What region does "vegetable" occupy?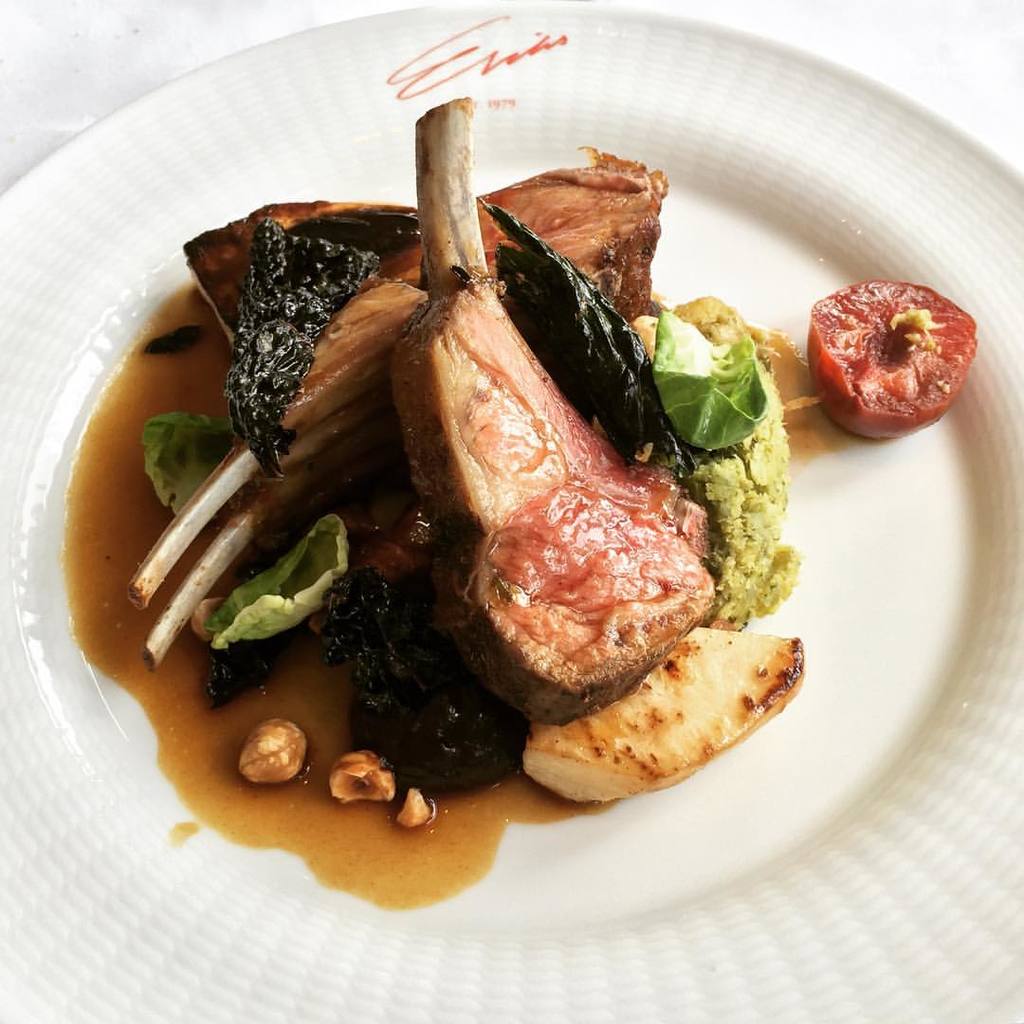
left=137, top=407, right=231, bottom=511.
